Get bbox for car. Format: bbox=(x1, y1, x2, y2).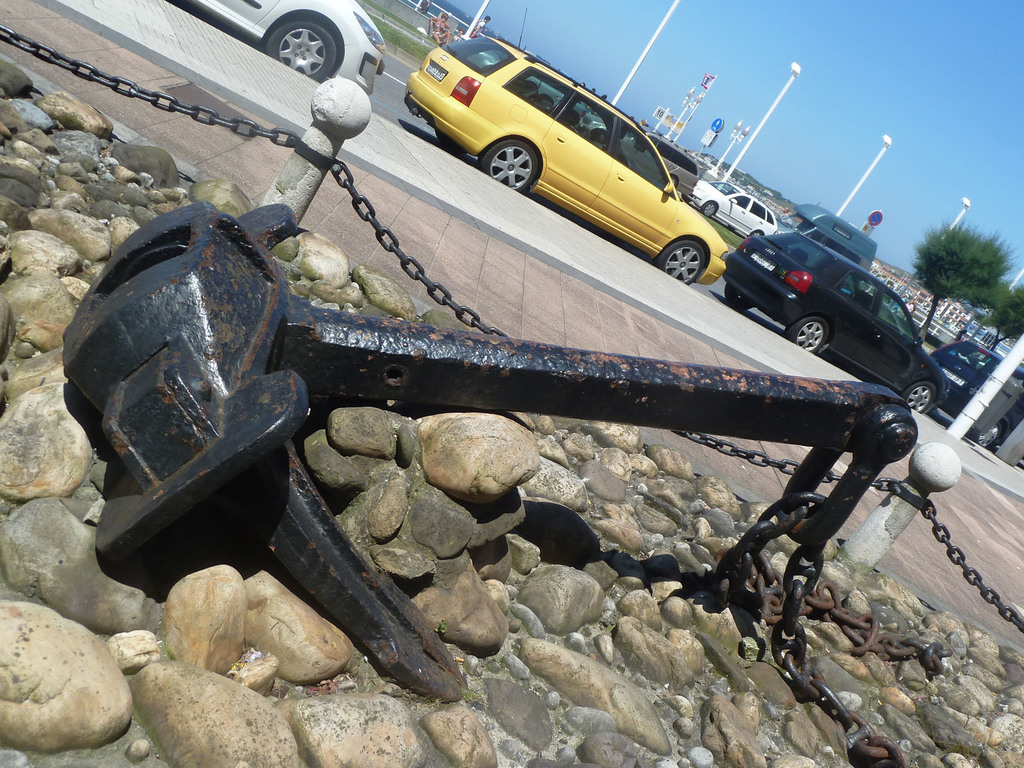
bbox=(397, 31, 722, 285).
